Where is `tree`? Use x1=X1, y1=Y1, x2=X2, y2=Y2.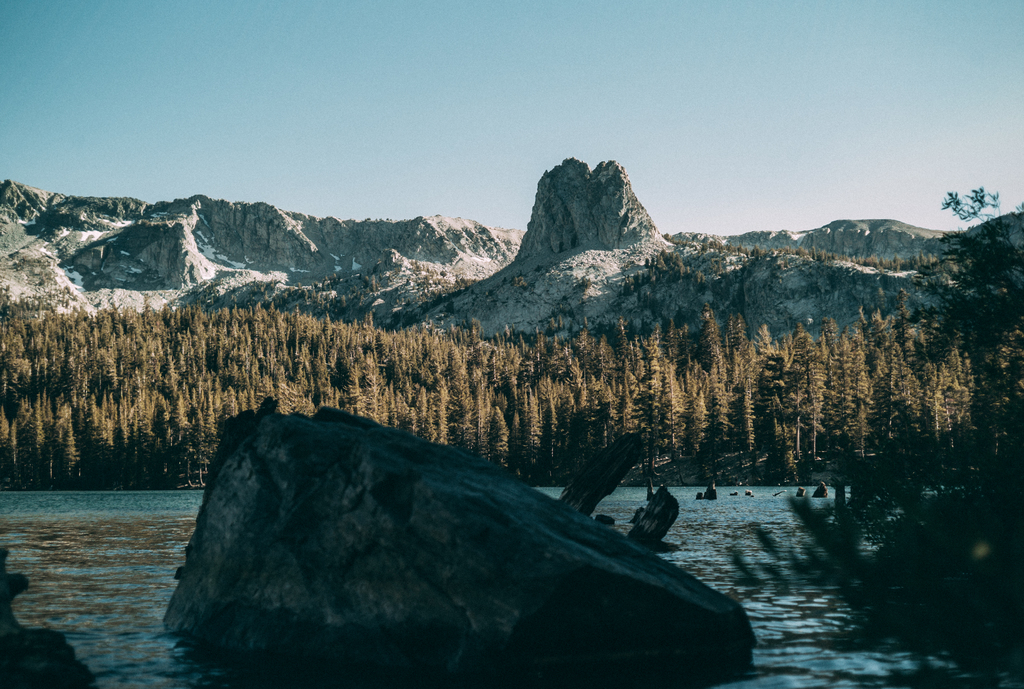
x1=725, y1=186, x2=1023, y2=688.
